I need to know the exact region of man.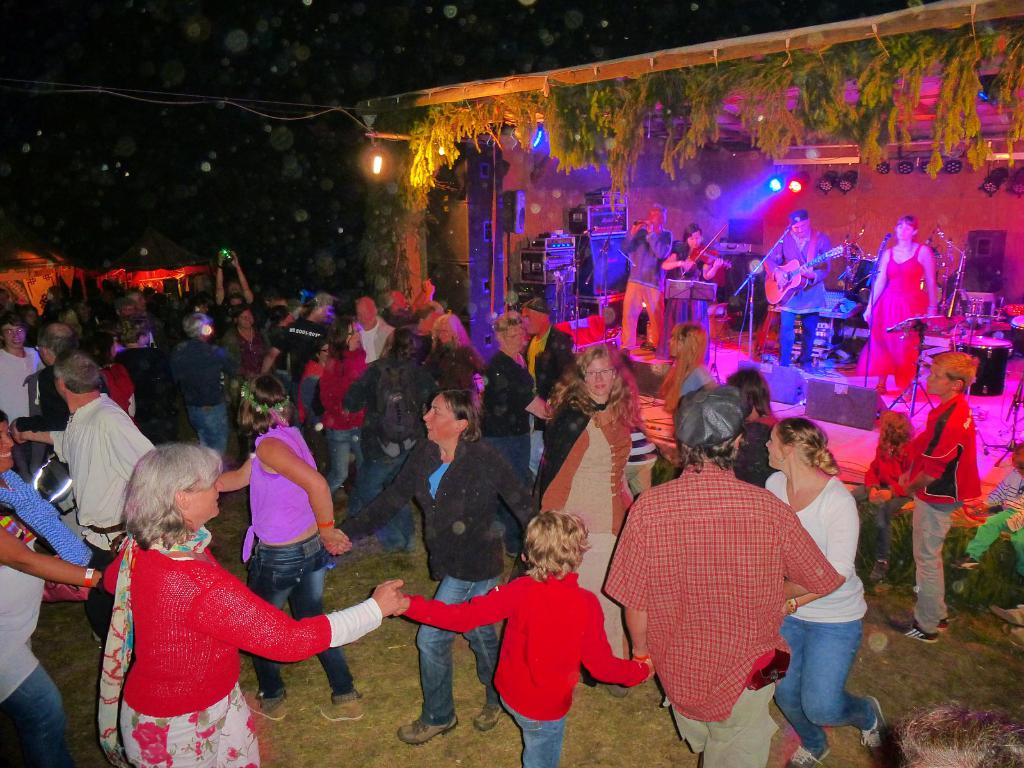
Region: 0:310:40:426.
